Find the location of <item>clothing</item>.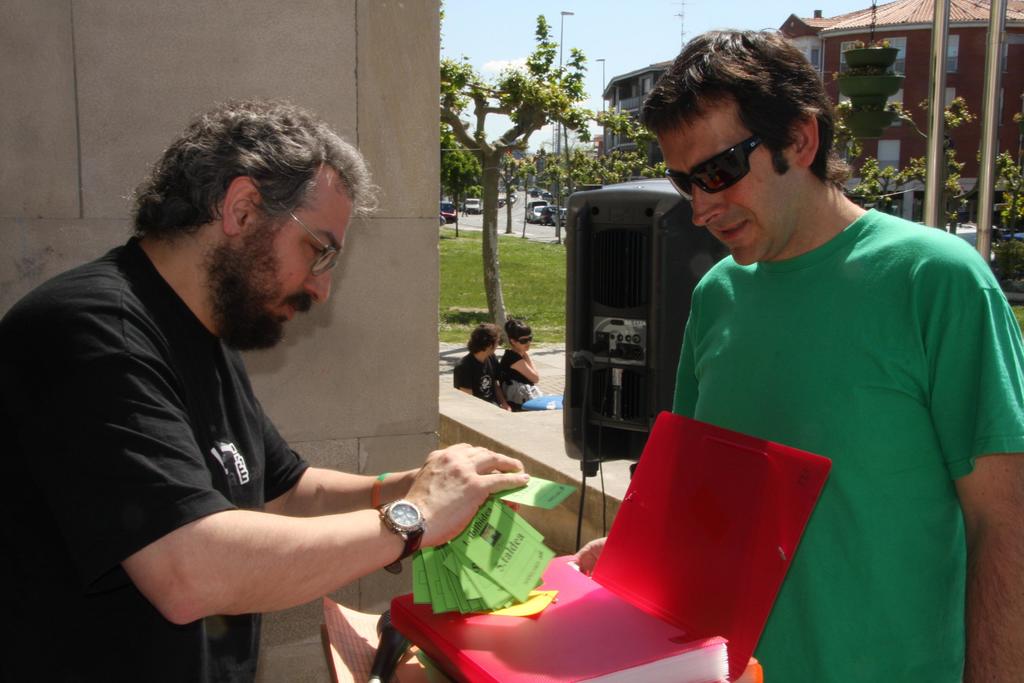
Location: {"left": 502, "top": 347, "right": 537, "bottom": 403}.
